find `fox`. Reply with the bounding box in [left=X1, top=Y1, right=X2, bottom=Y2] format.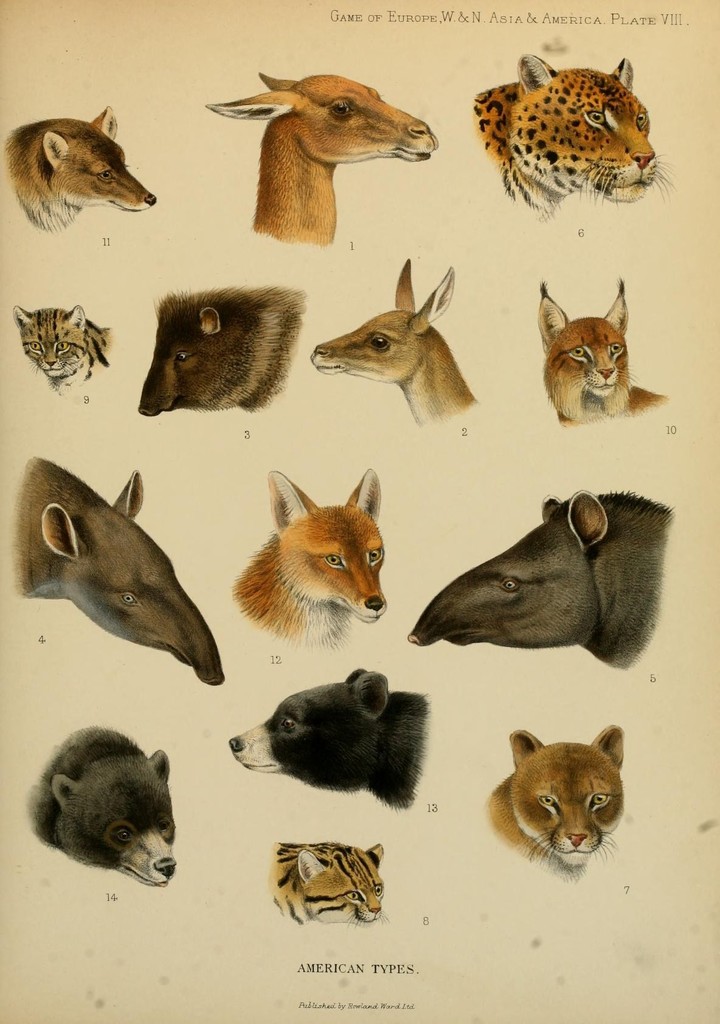
[left=225, top=468, right=389, bottom=652].
